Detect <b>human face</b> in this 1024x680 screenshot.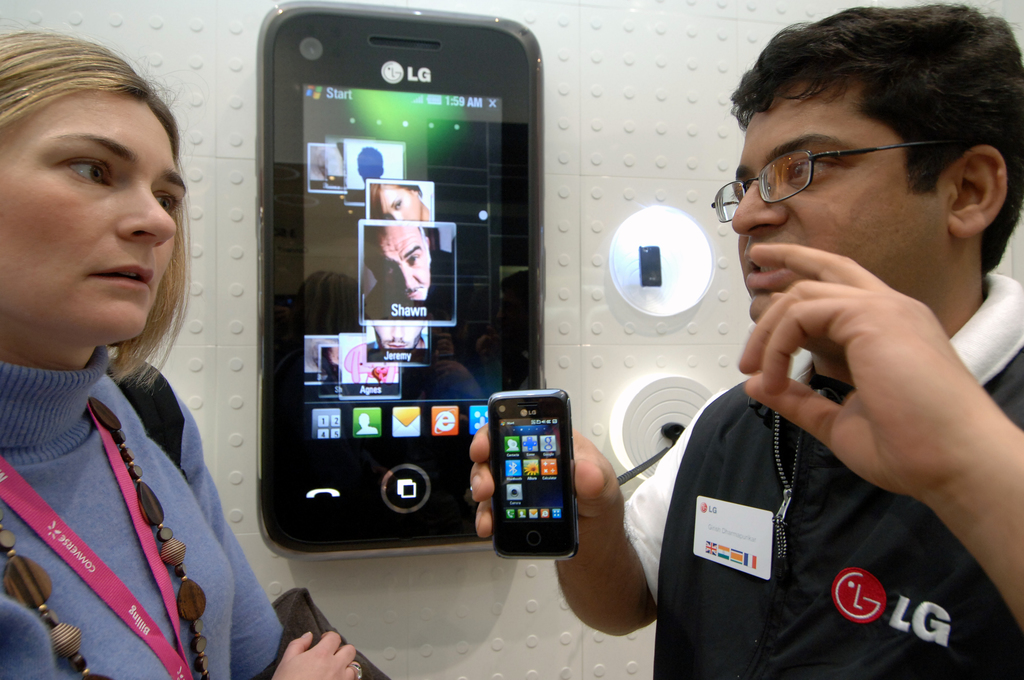
Detection: 375,181,428,218.
